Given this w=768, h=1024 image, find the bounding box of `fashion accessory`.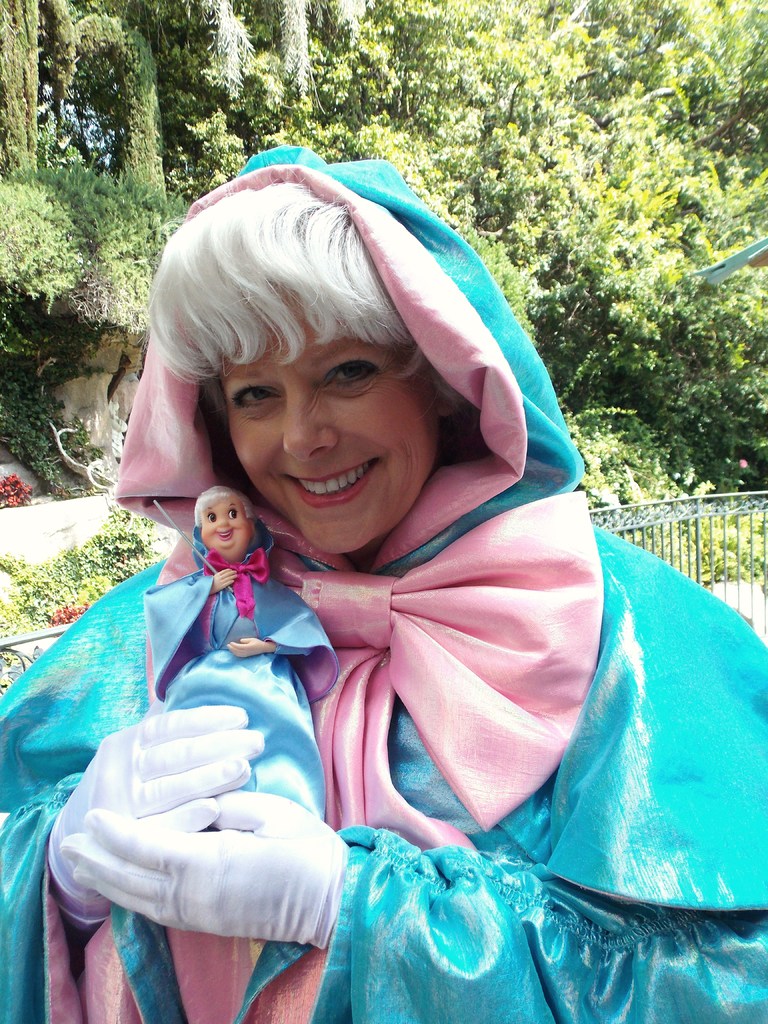
<bbox>267, 495, 601, 856</bbox>.
